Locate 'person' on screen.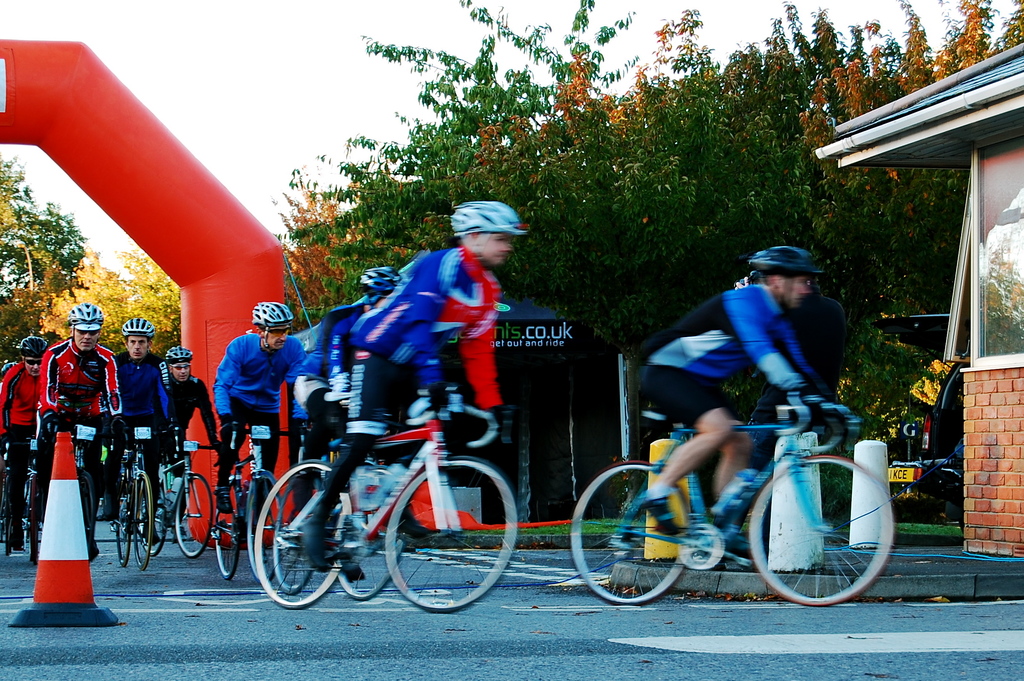
On screen at BBox(161, 349, 225, 500).
